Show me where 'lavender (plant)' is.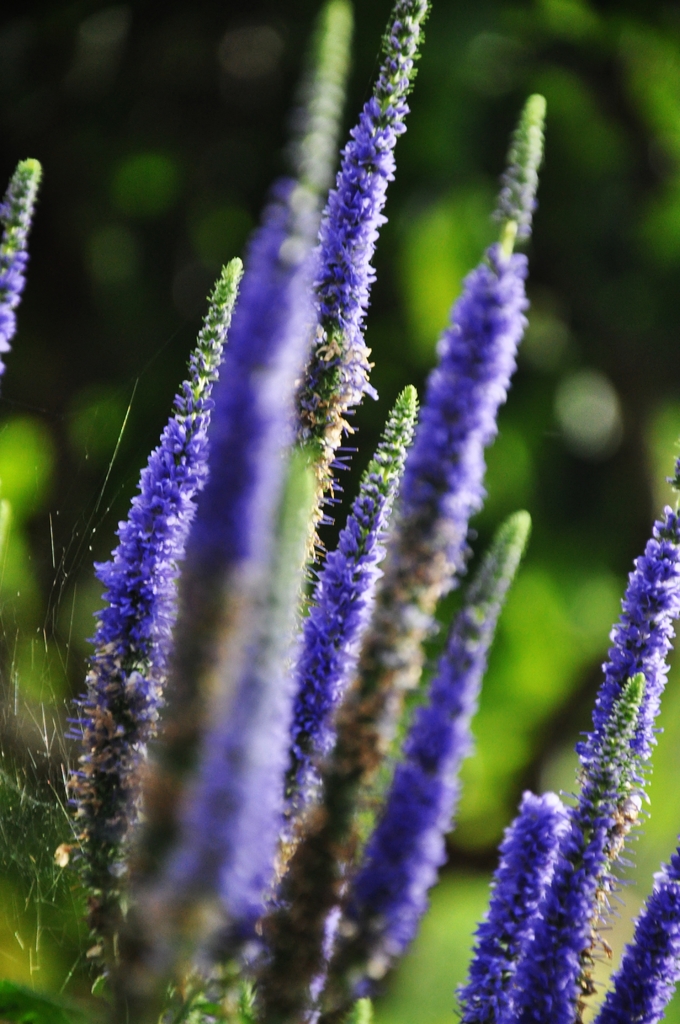
'lavender (plant)' is at select_region(0, 156, 34, 378).
